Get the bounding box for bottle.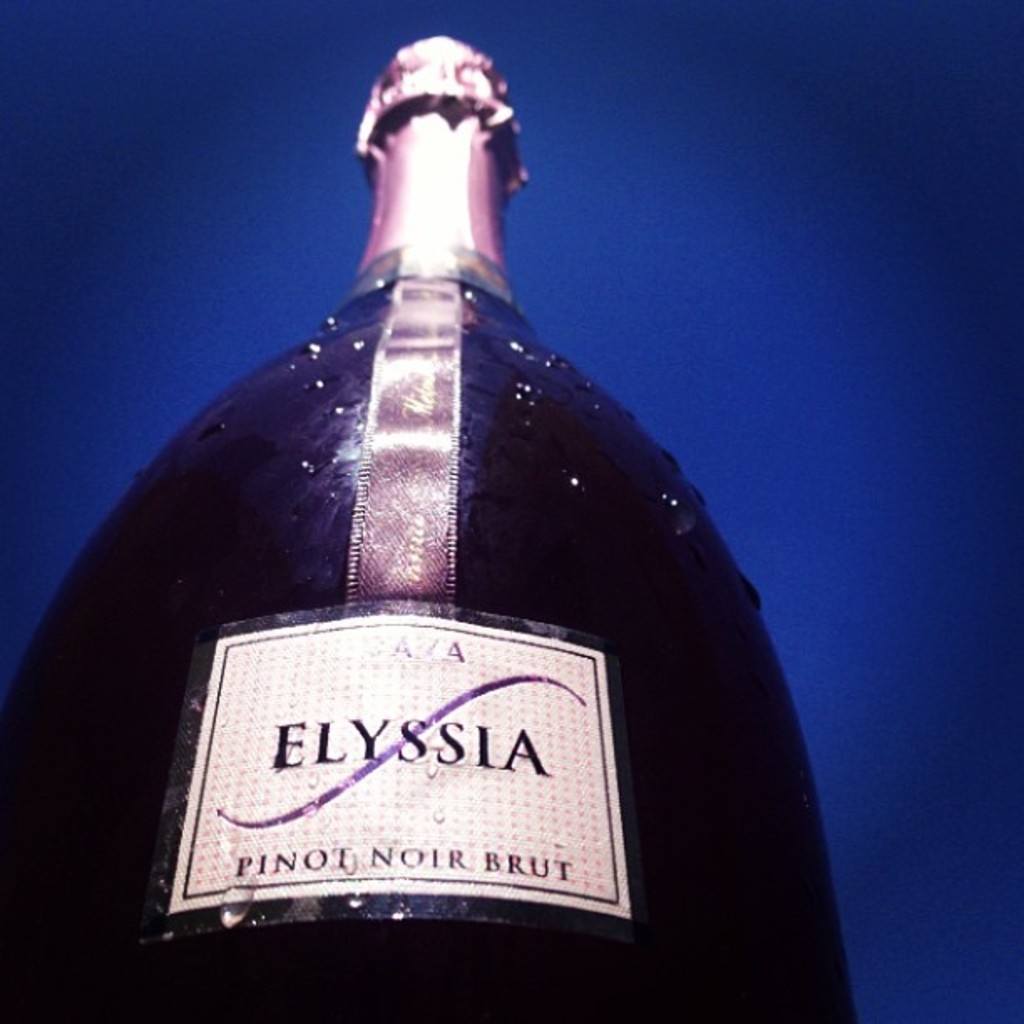
(x1=28, y1=115, x2=818, y2=982).
